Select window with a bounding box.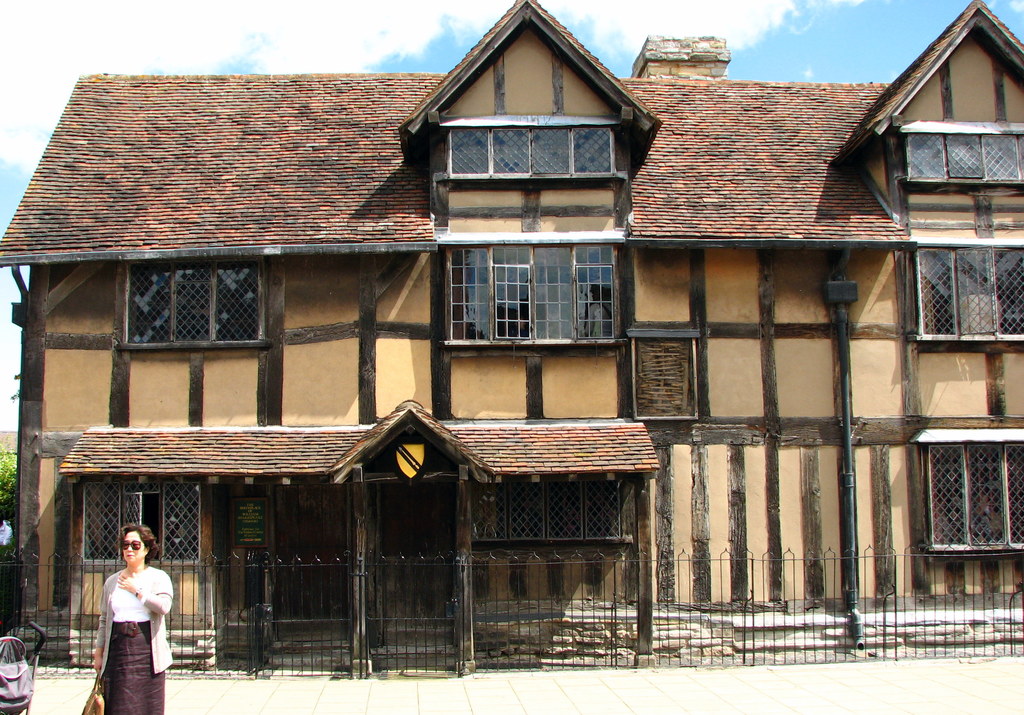
913/252/1023/339.
